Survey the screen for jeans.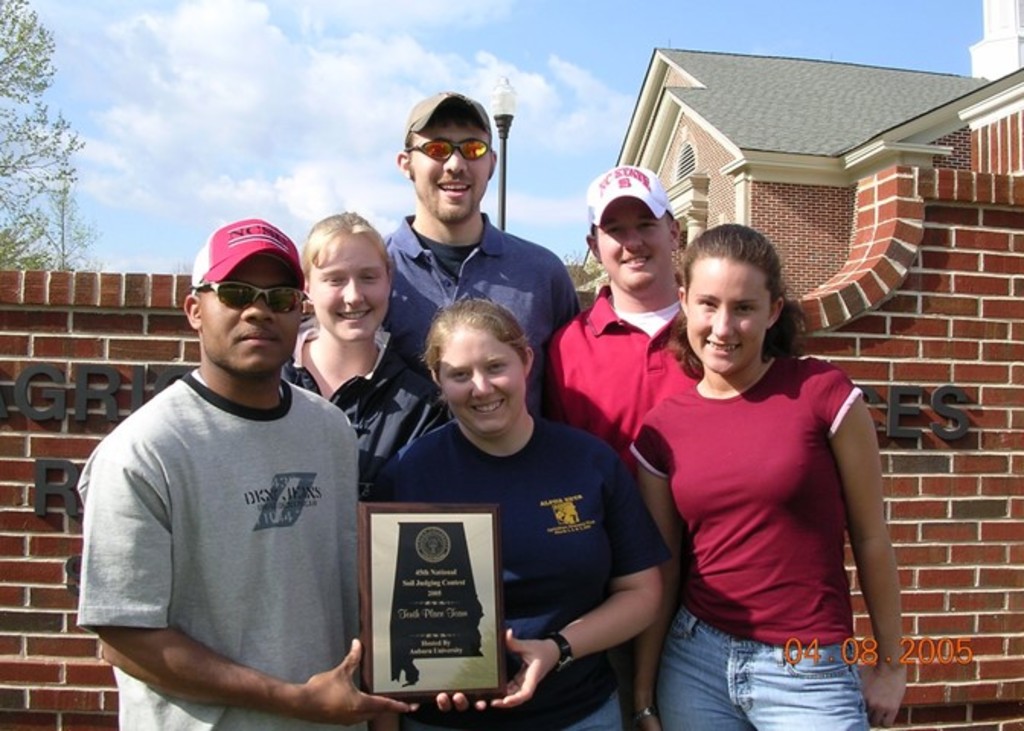
Survey found: Rect(562, 691, 620, 729).
